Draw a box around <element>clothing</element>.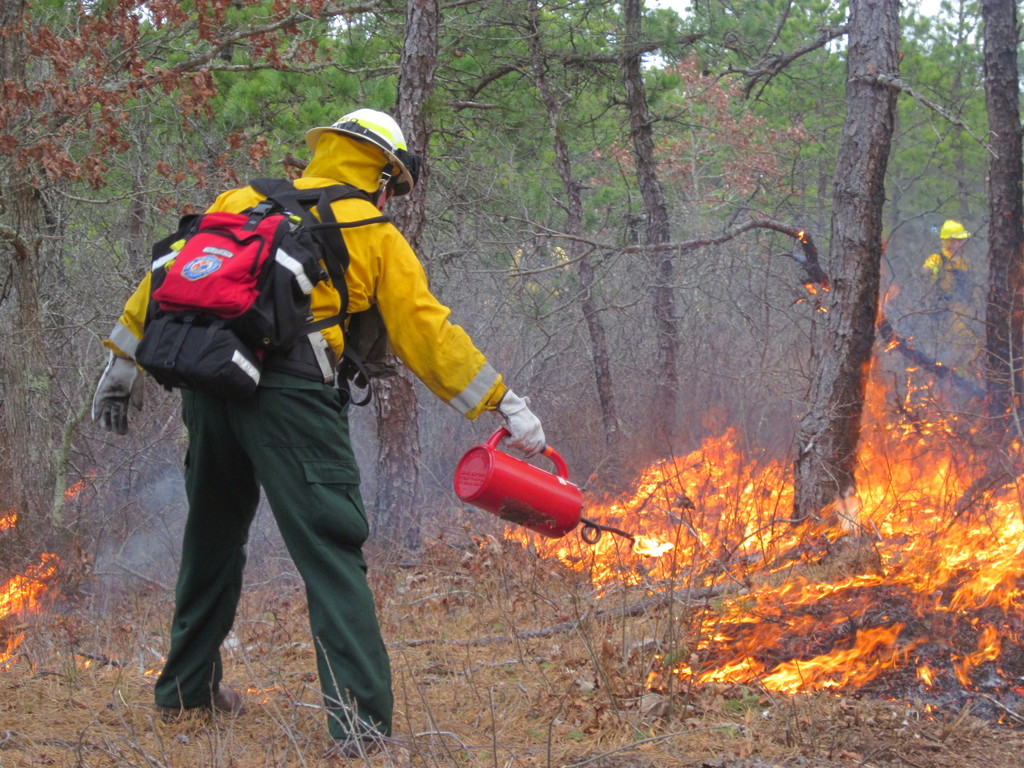
{"x1": 100, "y1": 135, "x2": 507, "y2": 745}.
